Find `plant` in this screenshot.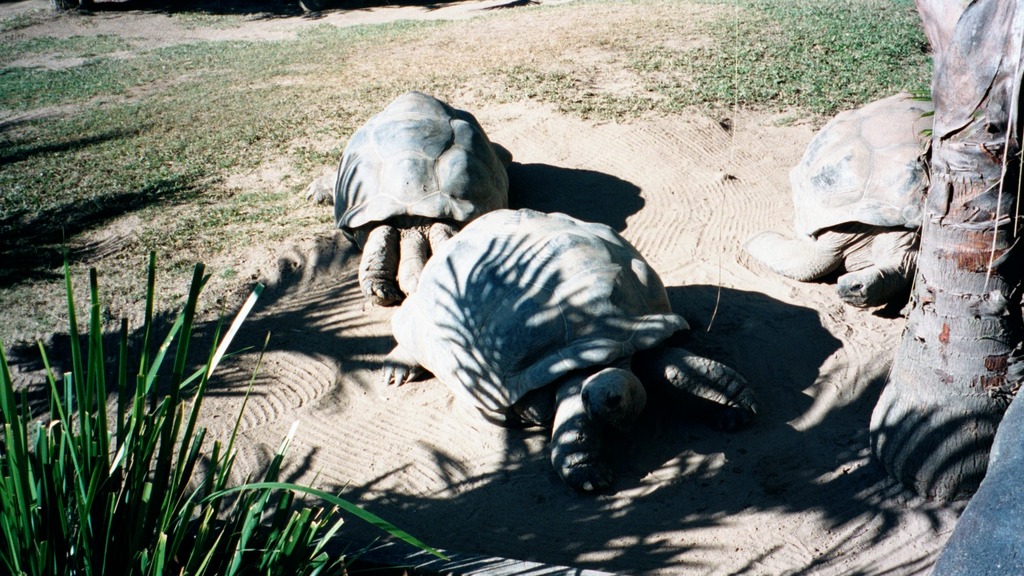
The bounding box for `plant` is 0:251:449:575.
